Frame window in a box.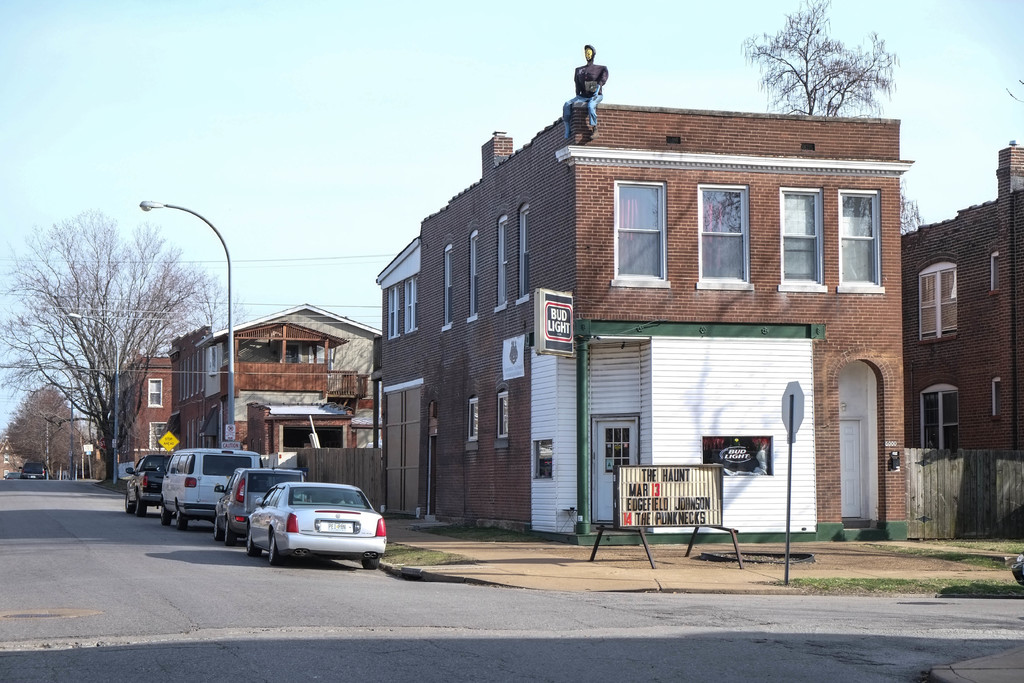
locate(150, 423, 166, 457).
